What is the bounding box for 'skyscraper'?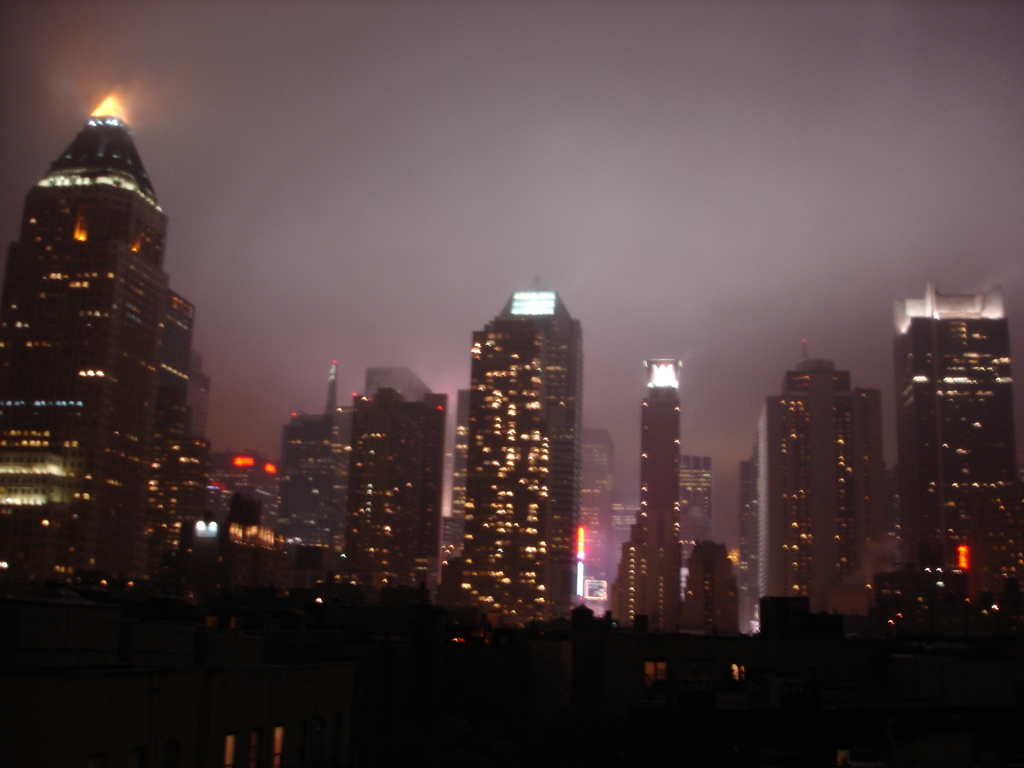
pyautogui.locateOnScreen(341, 385, 444, 588).
